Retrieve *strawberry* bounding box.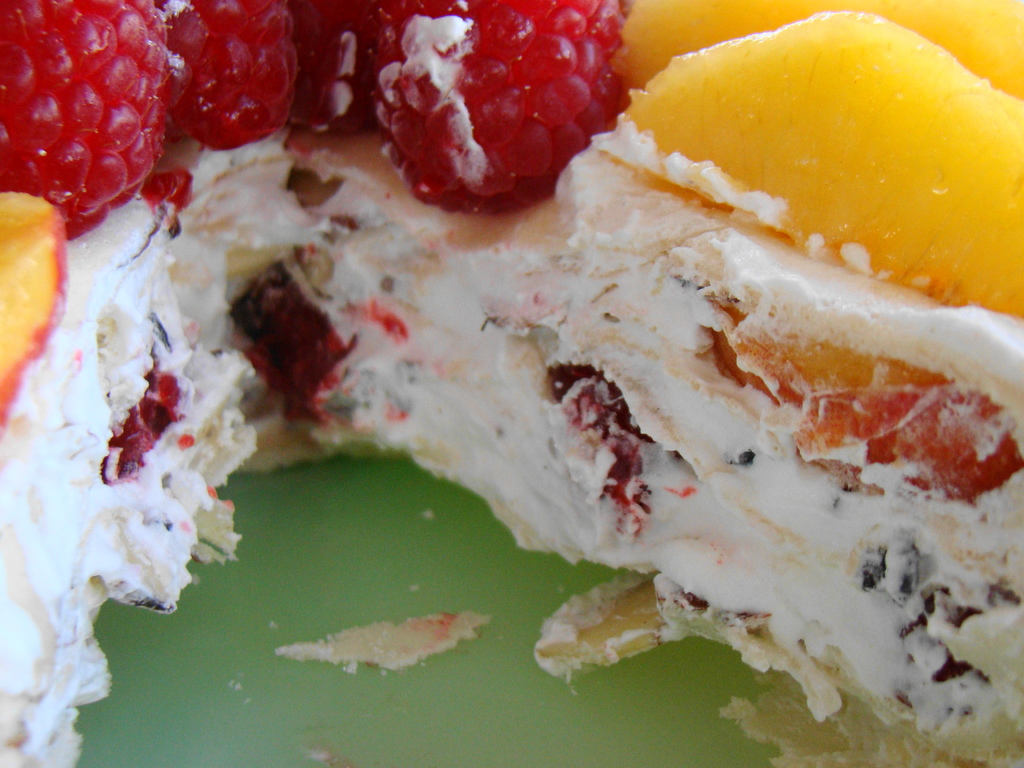
Bounding box: (0, 0, 168, 223).
